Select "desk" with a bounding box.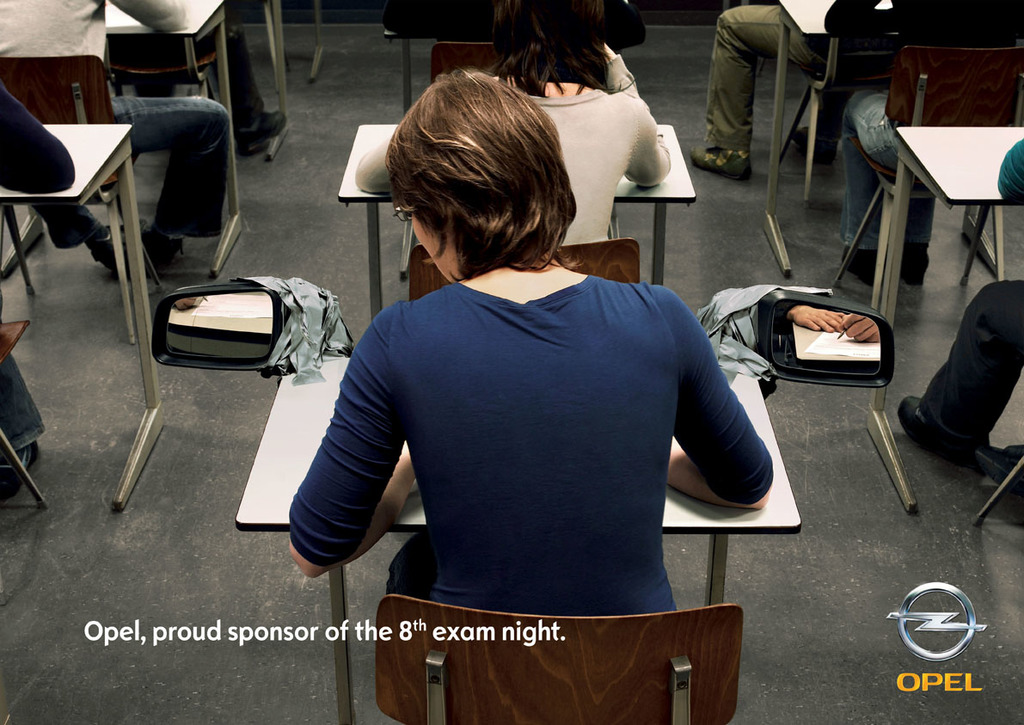
279, 342, 763, 724.
